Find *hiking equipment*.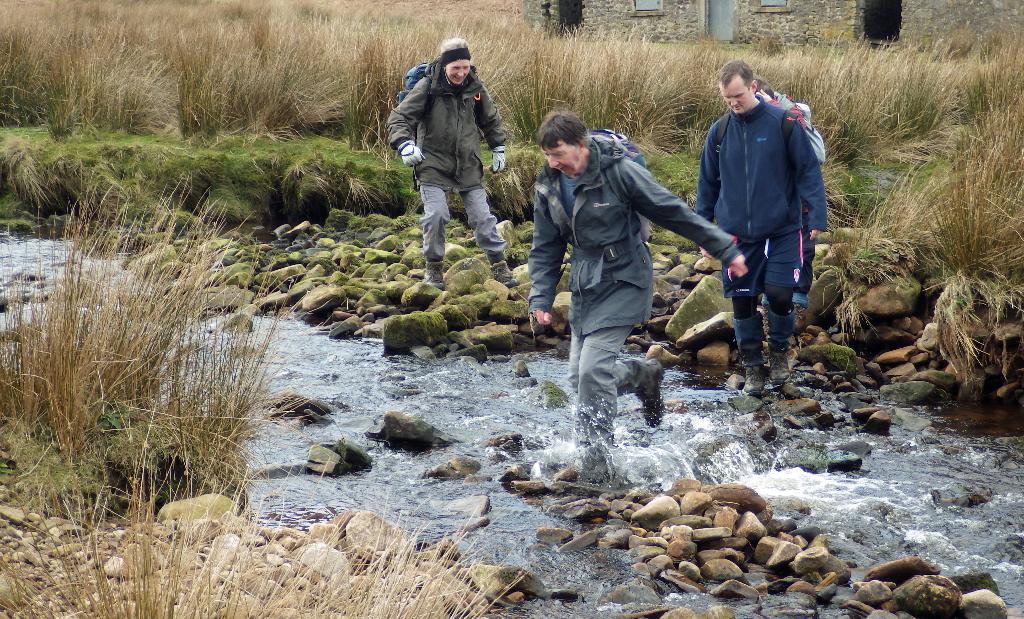
box(588, 129, 652, 245).
